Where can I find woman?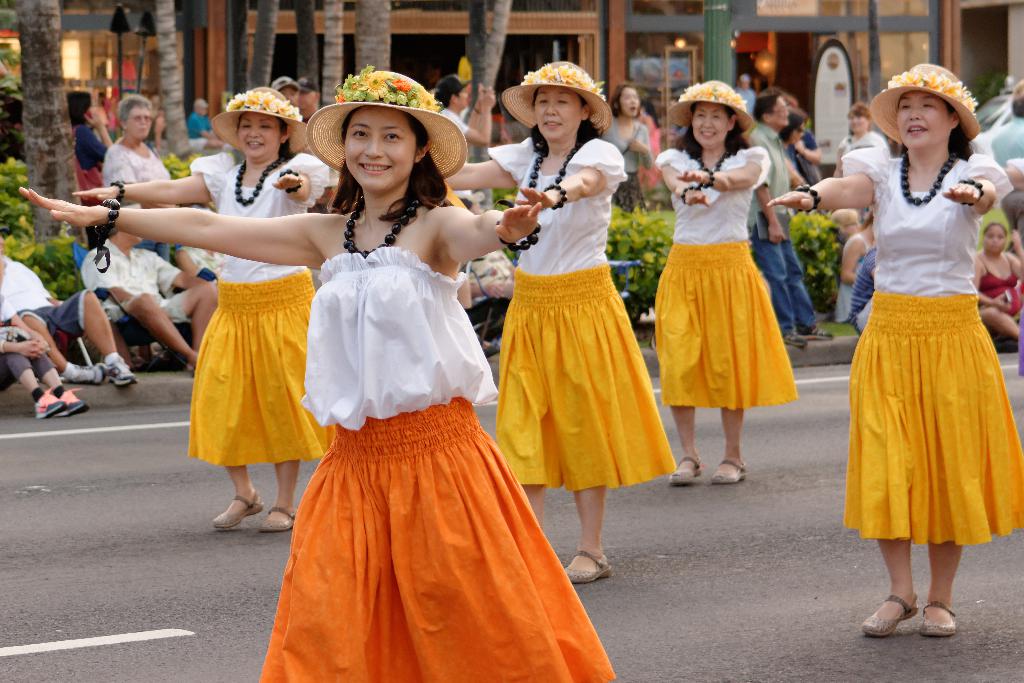
You can find it at rect(972, 222, 1023, 353).
